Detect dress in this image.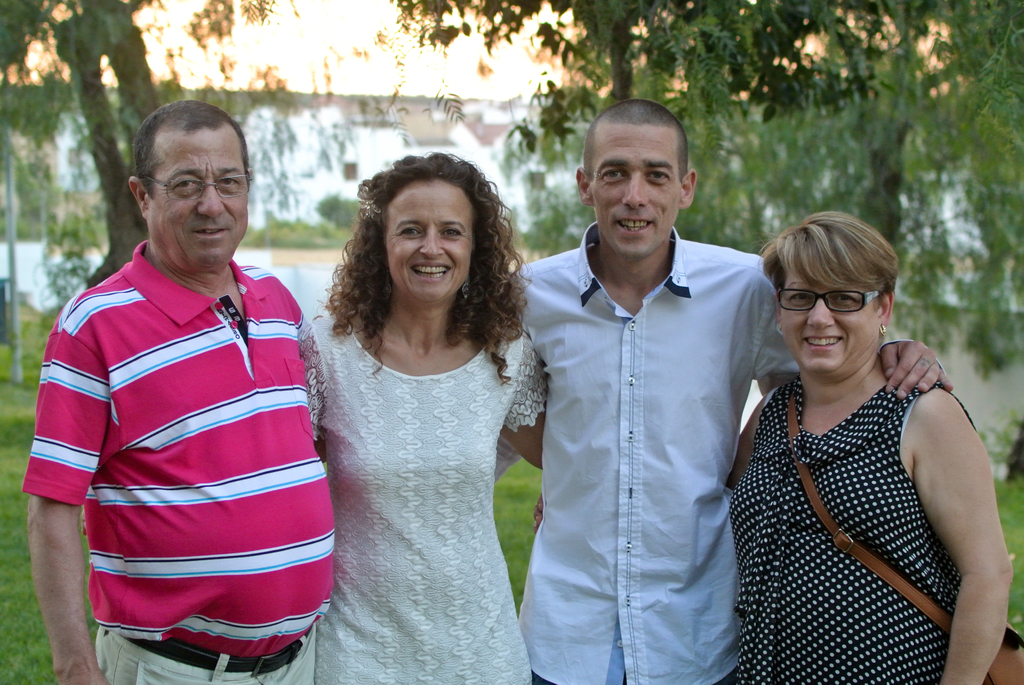
Detection: left=303, top=310, right=548, bottom=684.
